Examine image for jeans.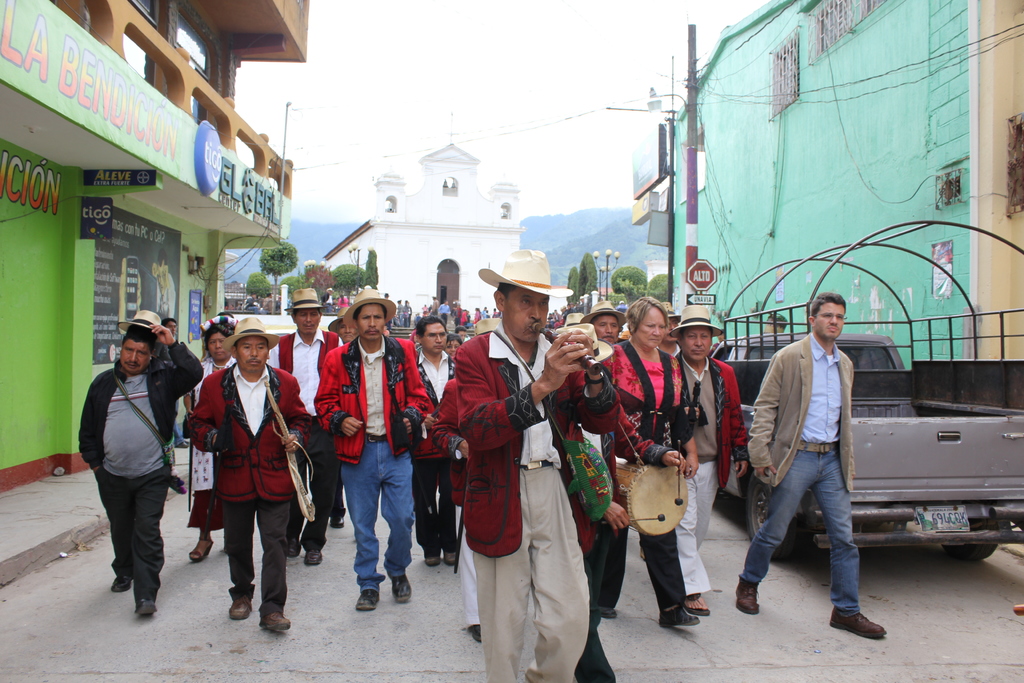
Examination result: box(220, 497, 298, 616).
